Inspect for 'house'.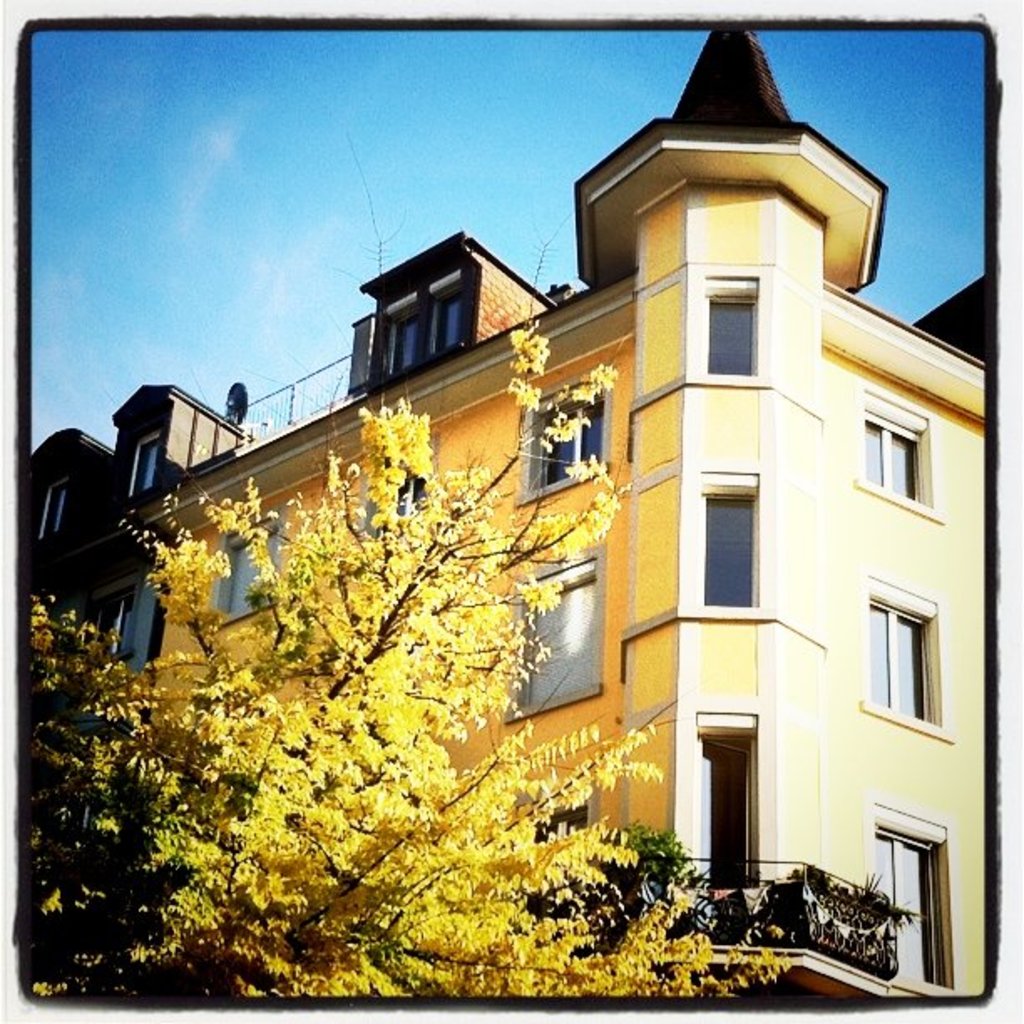
Inspection: left=47, top=2, right=1023, bottom=1014.
